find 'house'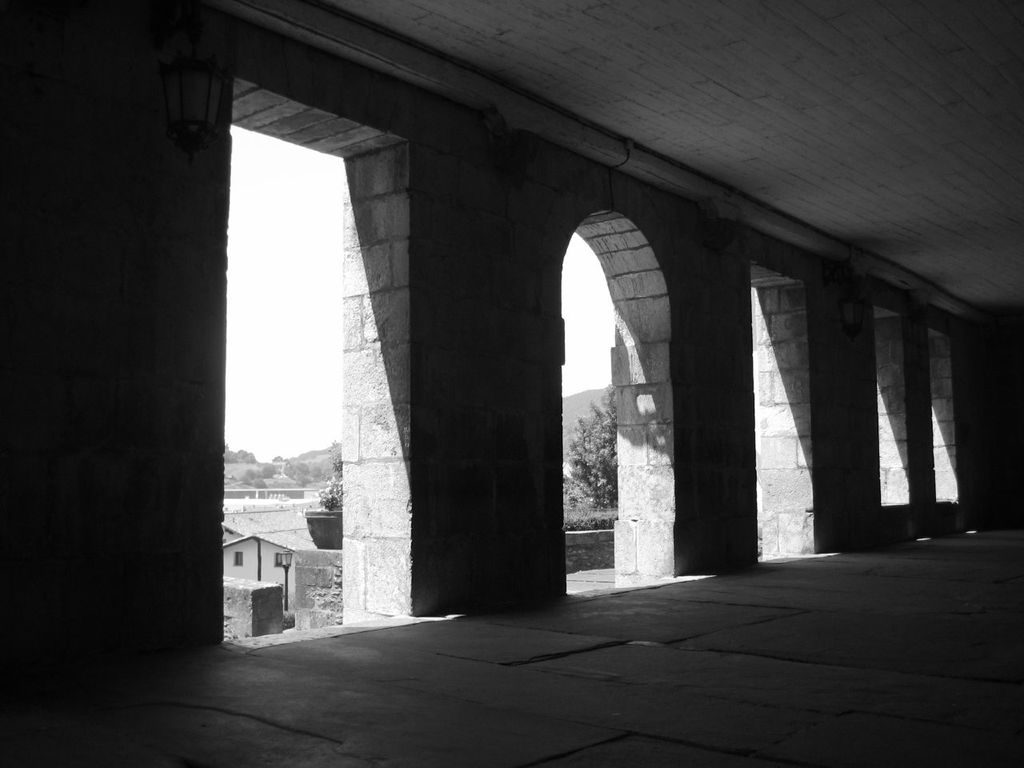
box(222, 516, 302, 630)
